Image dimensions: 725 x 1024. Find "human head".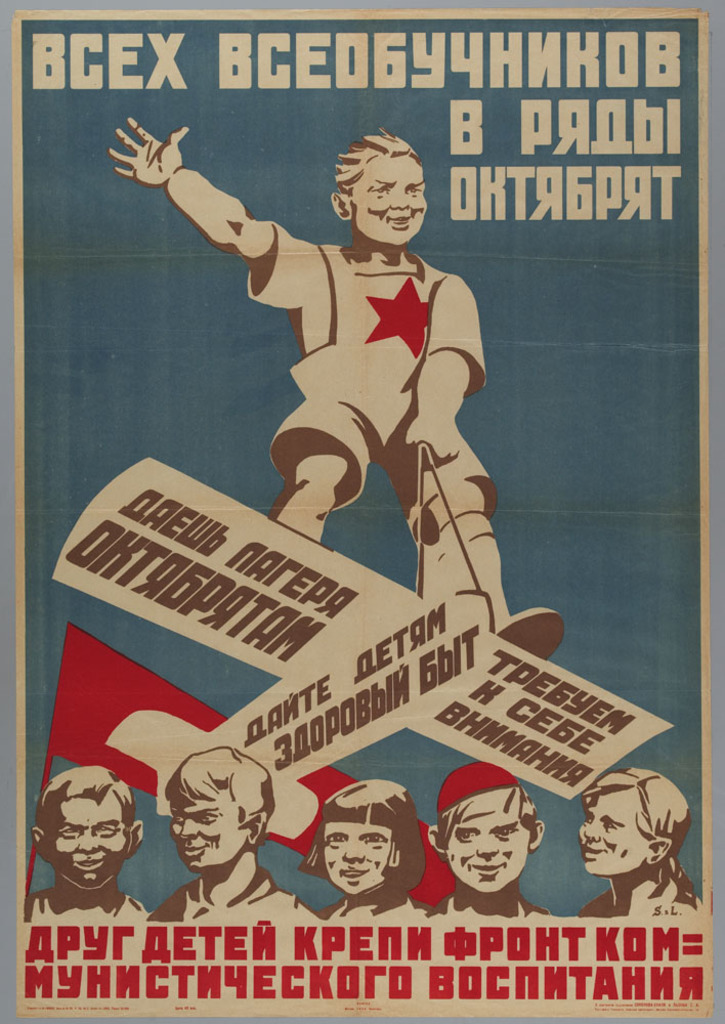
{"left": 159, "top": 750, "right": 279, "bottom": 872}.
